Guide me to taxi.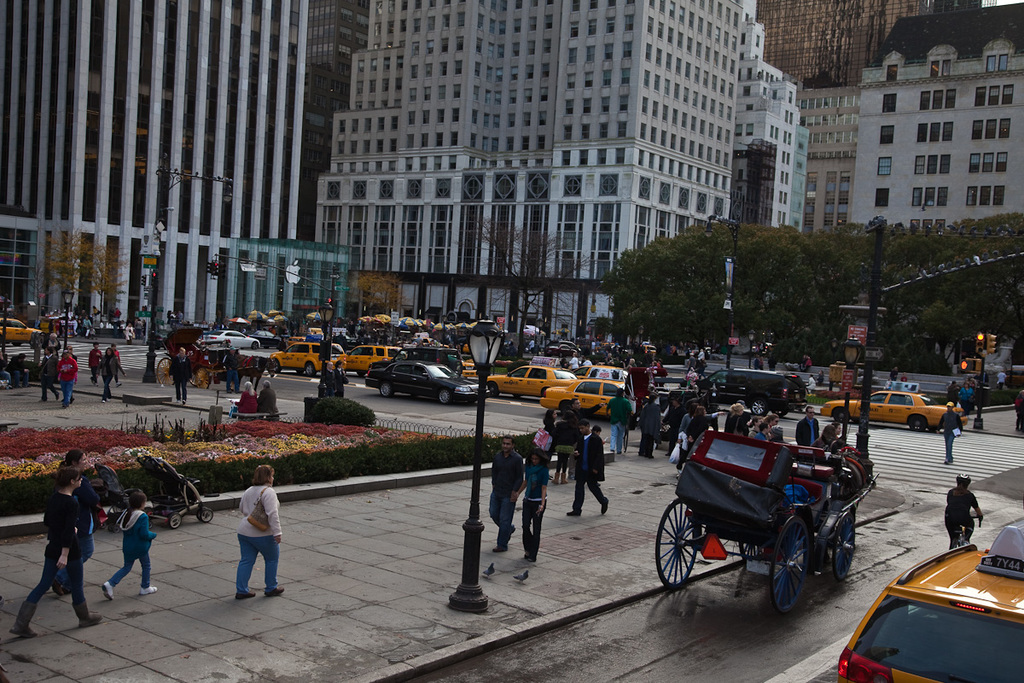
Guidance: <bbox>451, 336, 478, 358</bbox>.
